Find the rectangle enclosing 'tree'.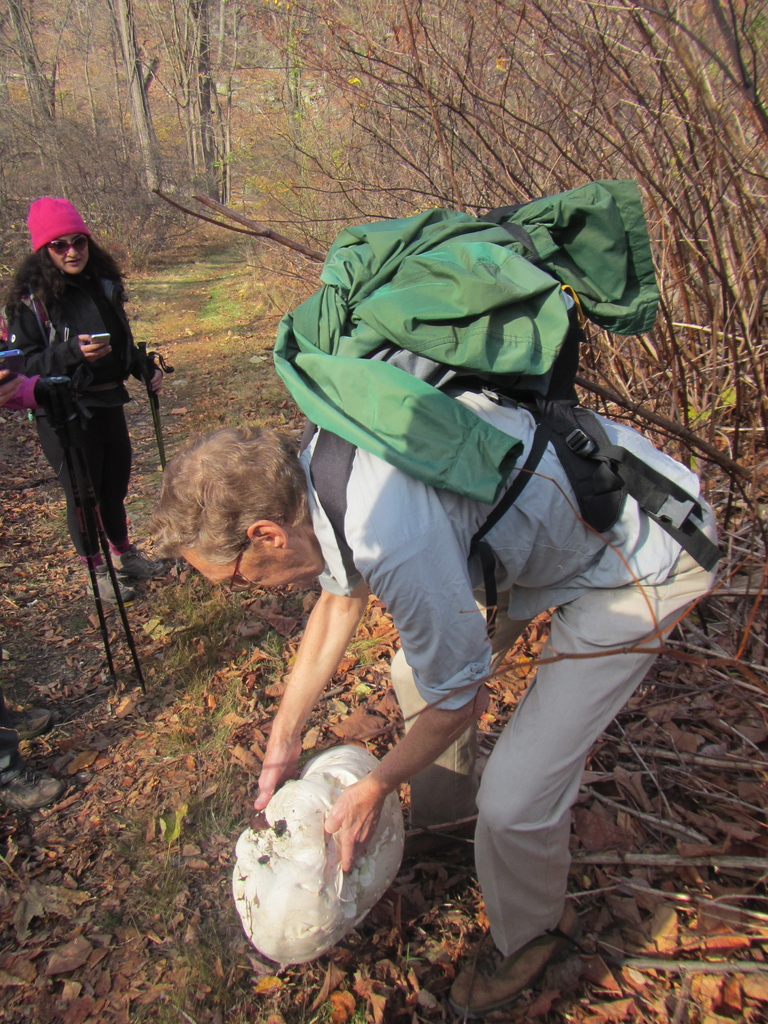
(left=152, top=0, right=767, bottom=626).
